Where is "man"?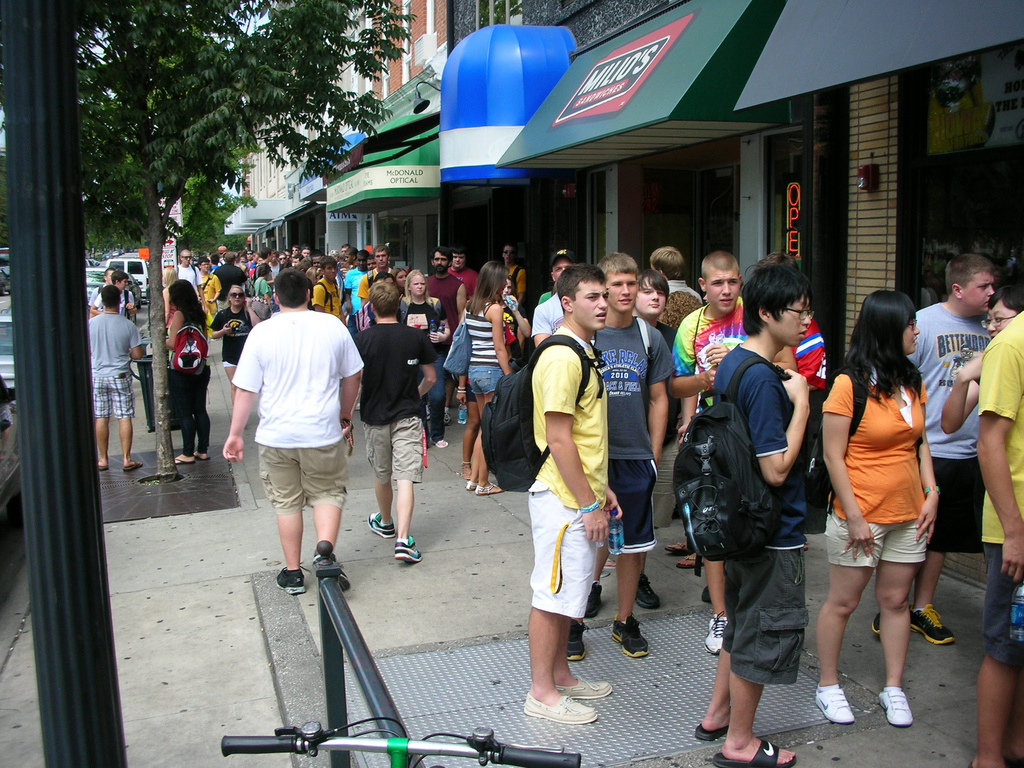
[left=986, top=310, right=1023, bottom=767].
